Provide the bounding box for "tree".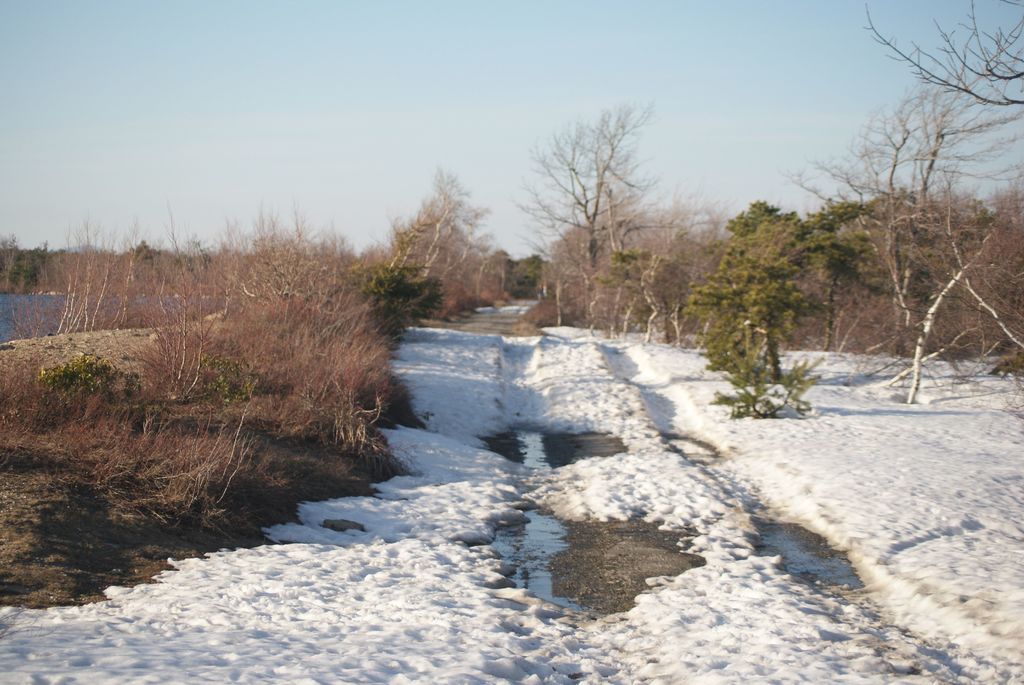
[x1=19, y1=241, x2=39, y2=295].
